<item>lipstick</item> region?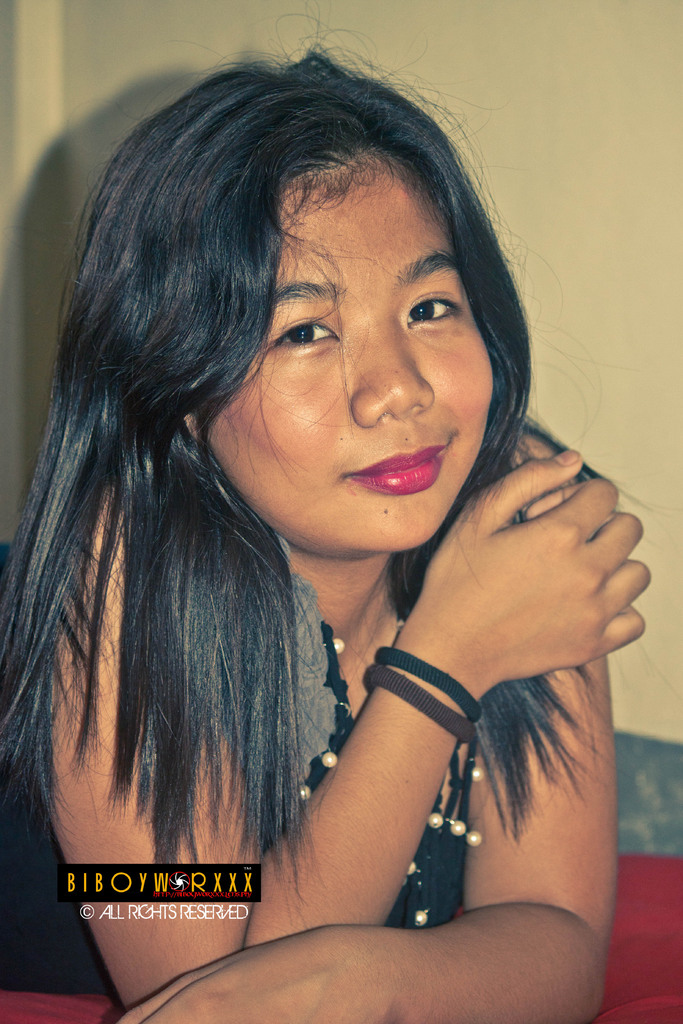
Rect(334, 444, 460, 502)
